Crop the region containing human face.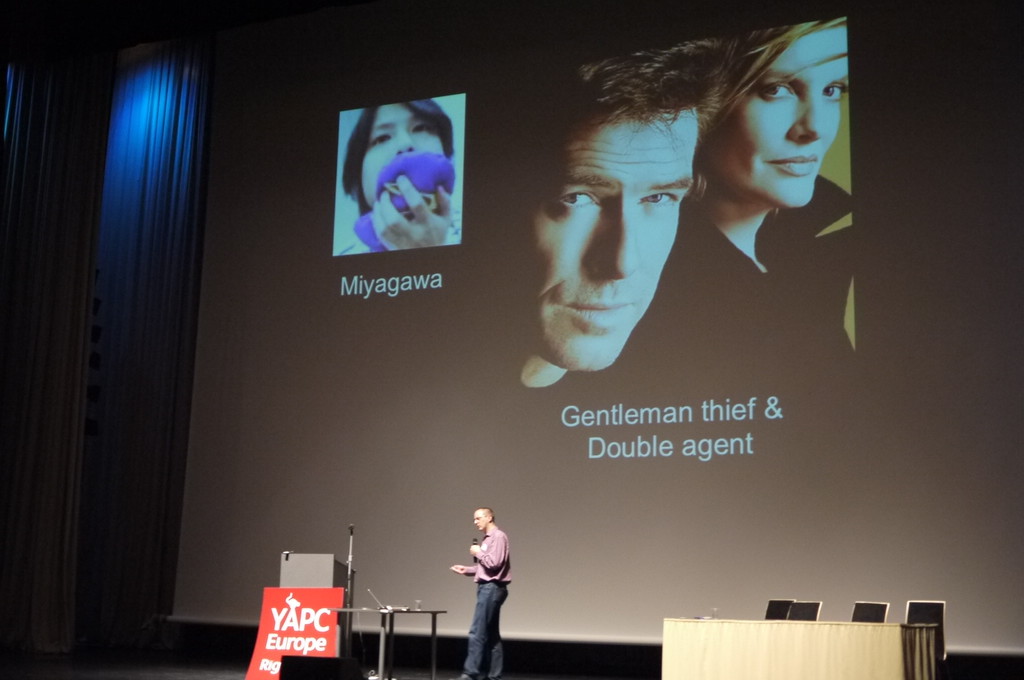
Crop region: 710, 18, 852, 199.
